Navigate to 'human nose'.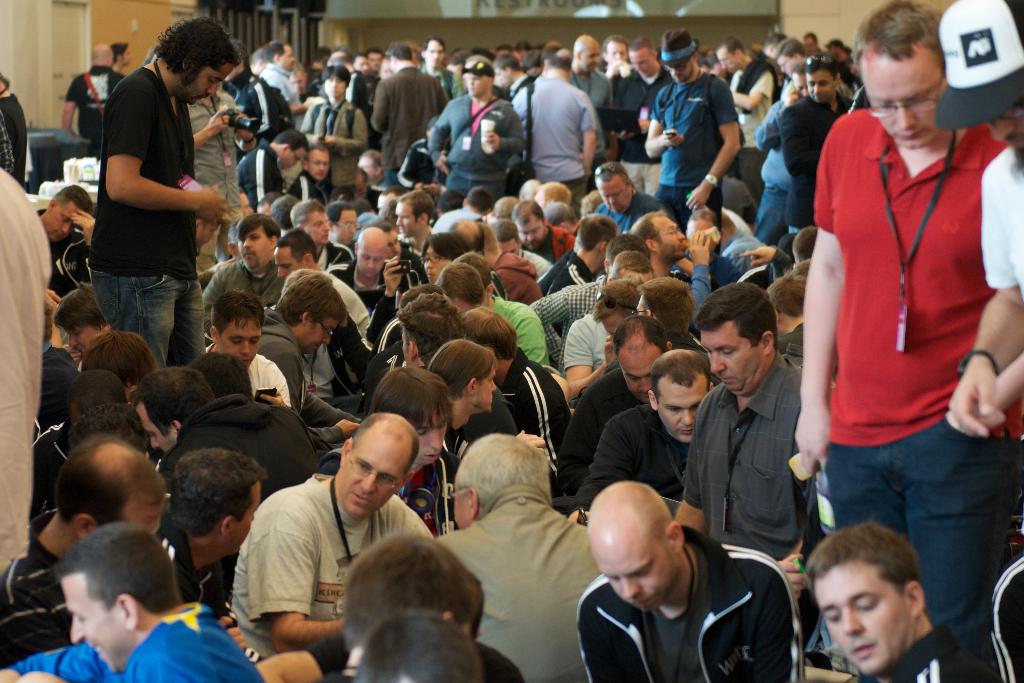
Navigation target: [678,411,698,424].
